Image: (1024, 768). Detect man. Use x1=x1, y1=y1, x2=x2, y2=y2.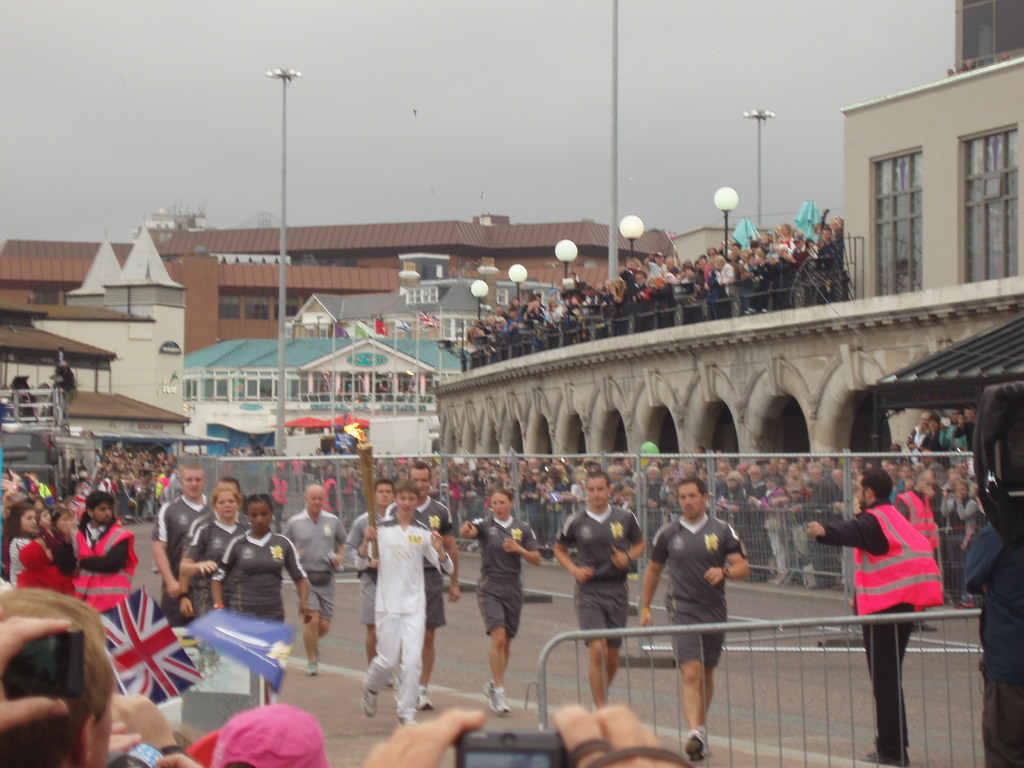
x1=205, y1=501, x2=318, y2=666.
